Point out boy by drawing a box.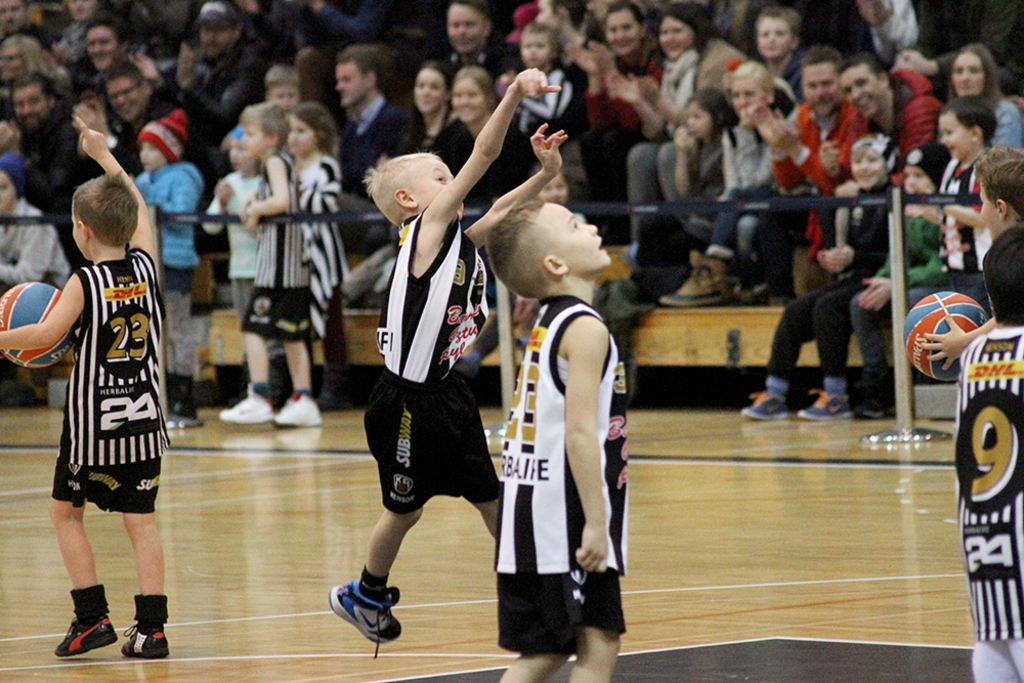
0:115:168:655.
